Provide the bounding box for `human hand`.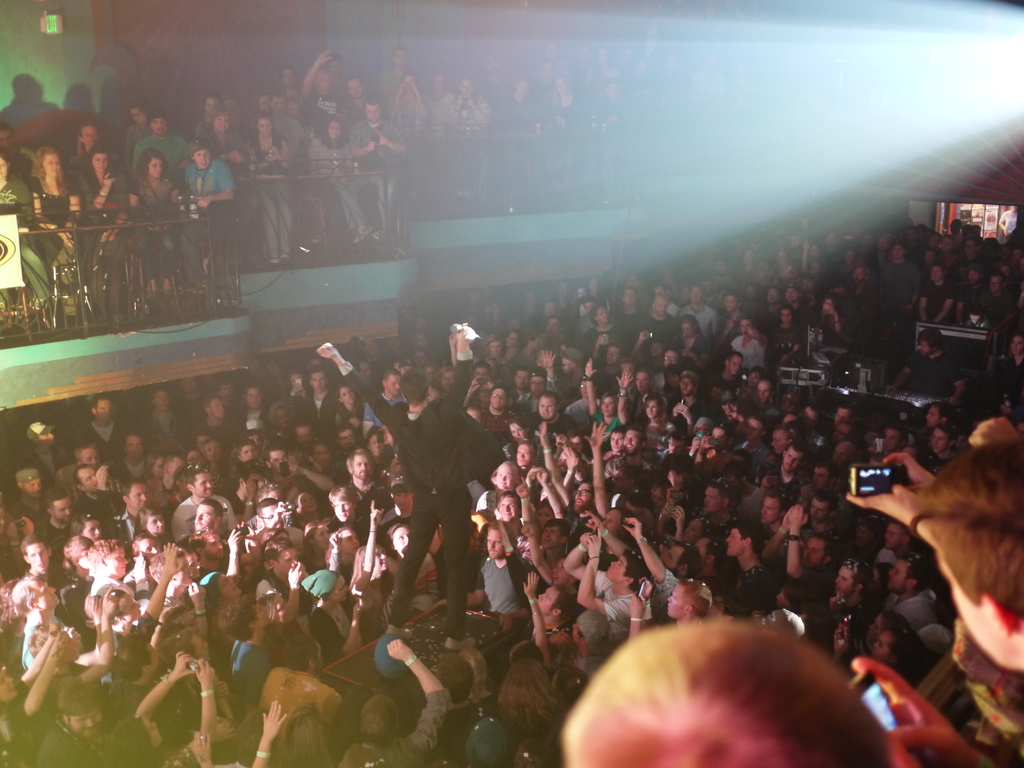
bbox(783, 513, 789, 532).
